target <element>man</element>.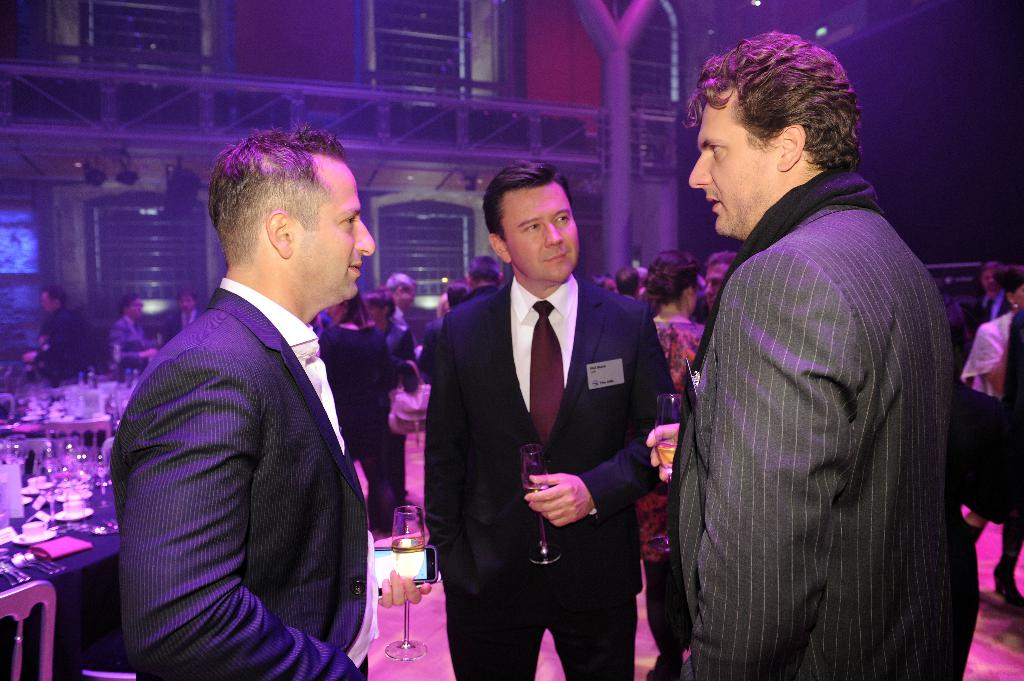
Target region: bbox=(105, 122, 411, 669).
